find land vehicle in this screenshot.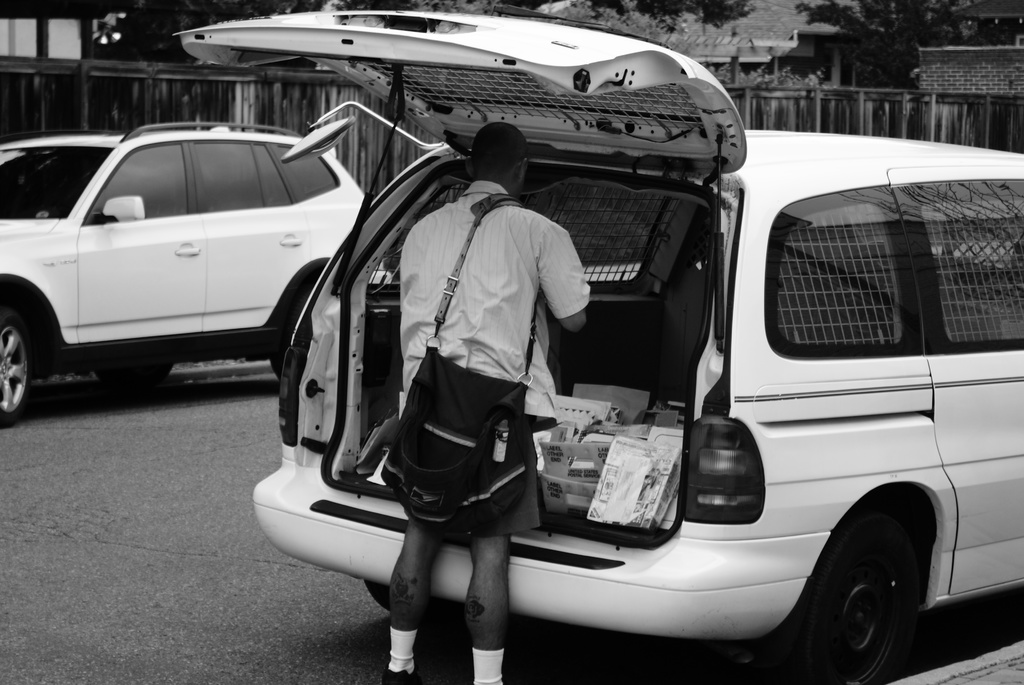
The bounding box for land vehicle is box=[0, 98, 393, 404].
